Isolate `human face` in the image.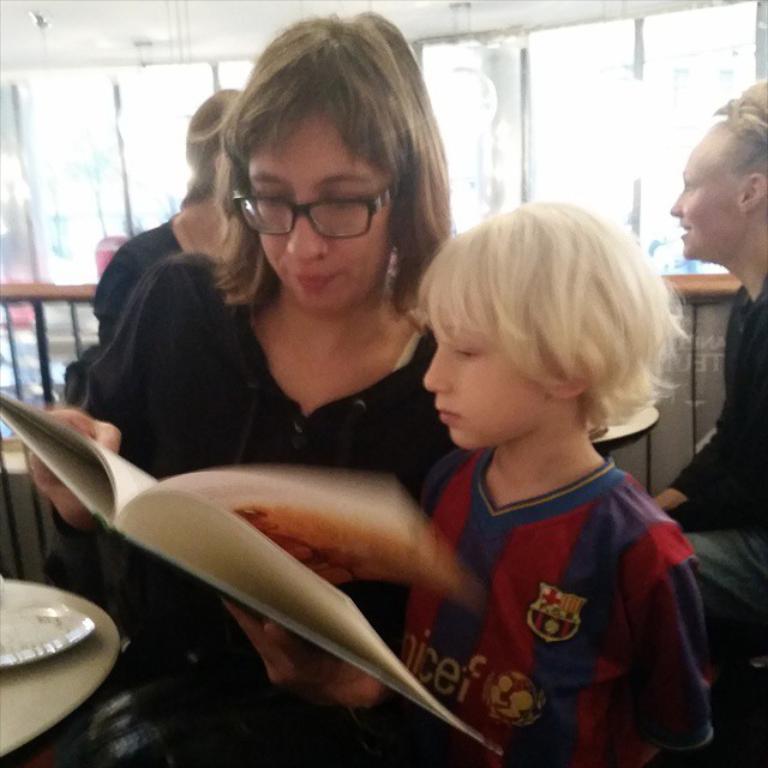
Isolated region: (left=250, top=110, right=396, bottom=310).
